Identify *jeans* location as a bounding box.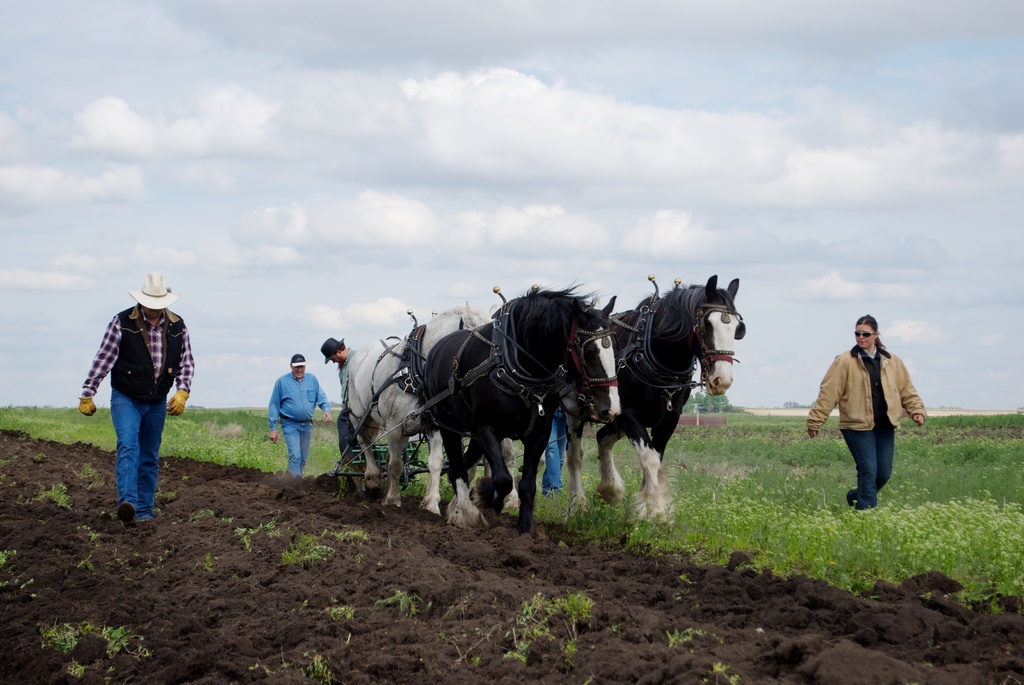
x1=92, y1=379, x2=180, y2=538.
